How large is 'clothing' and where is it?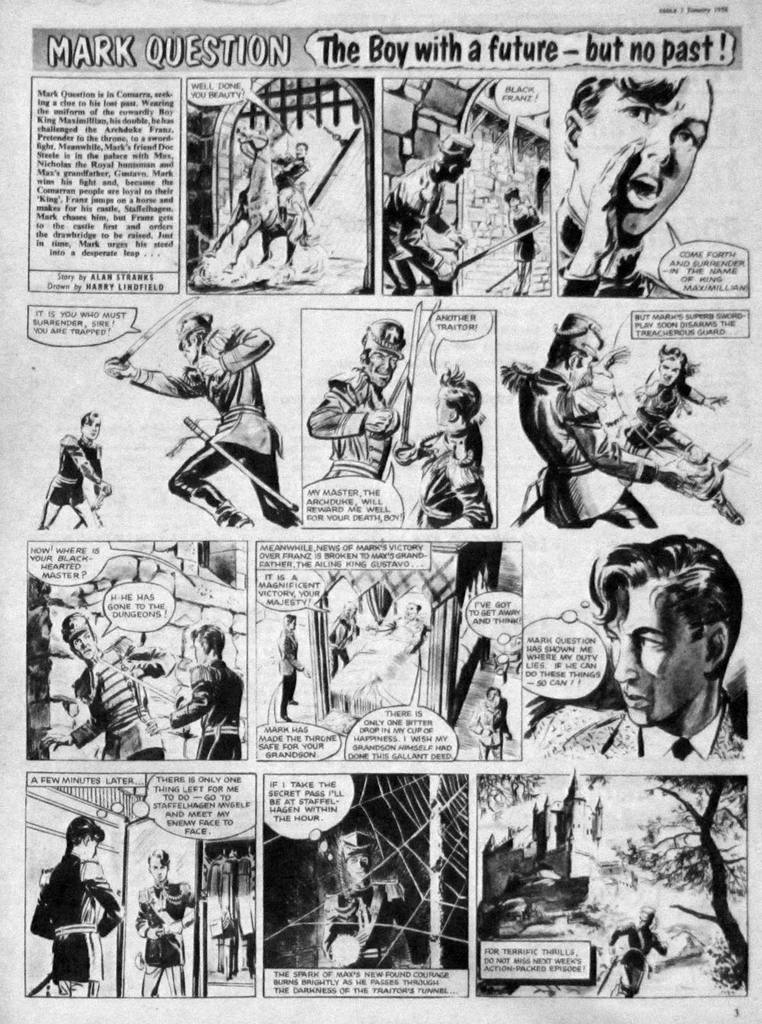
Bounding box: select_region(517, 694, 750, 782).
